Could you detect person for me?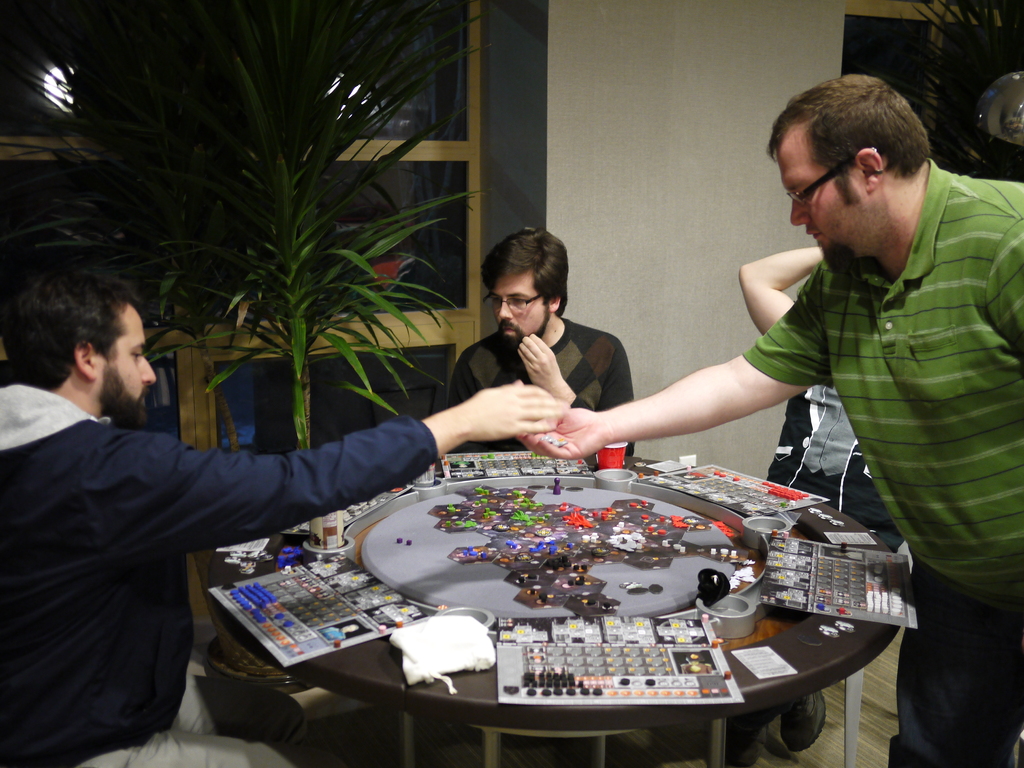
Detection result: (0,274,564,767).
